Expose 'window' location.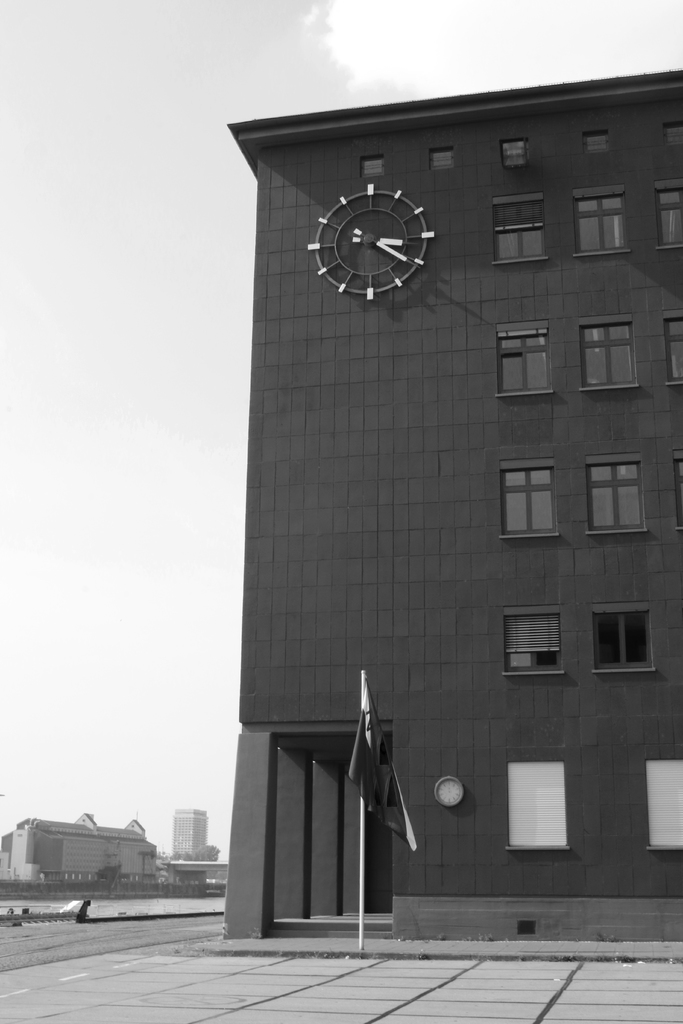
Exposed at [582, 134, 609, 154].
